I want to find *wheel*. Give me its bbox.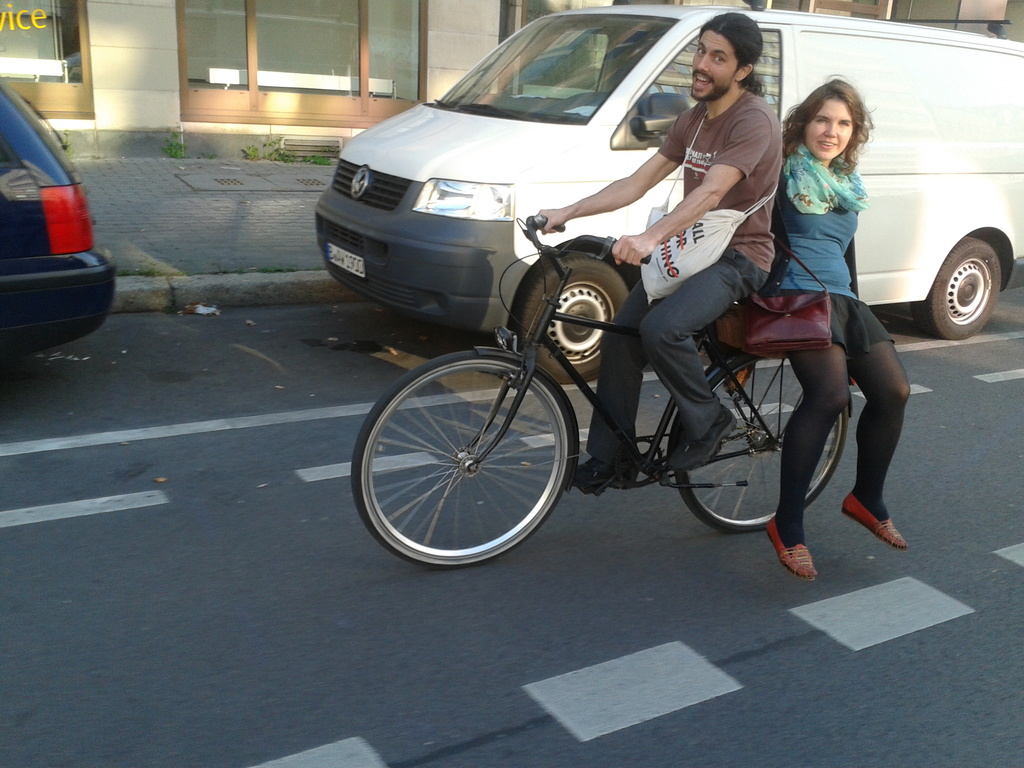
box(674, 351, 854, 533).
